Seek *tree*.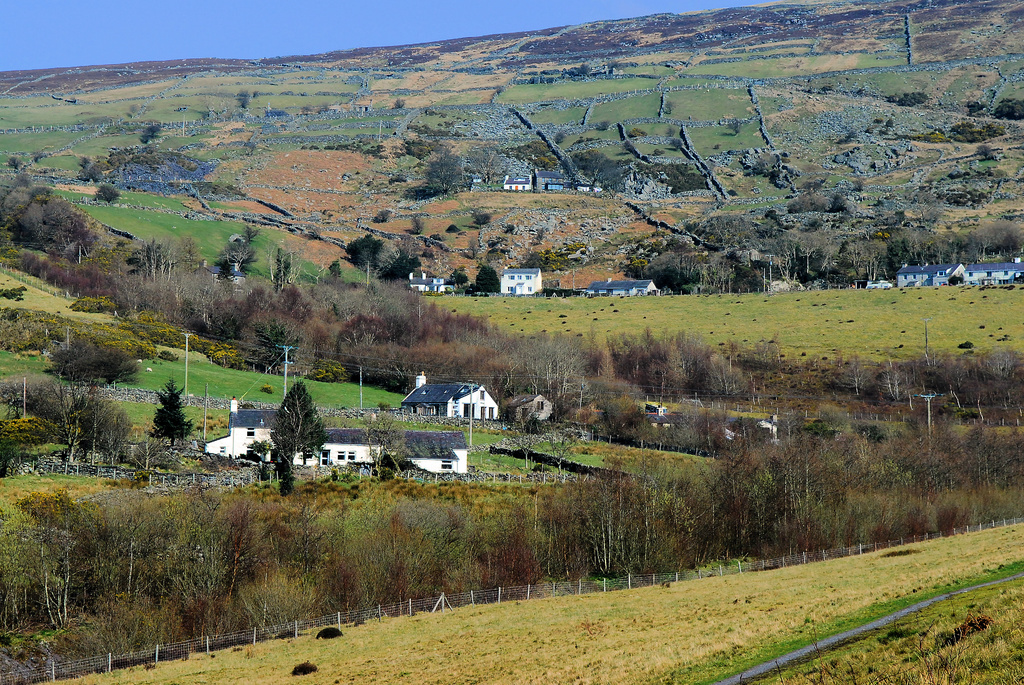
477 267 502 298.
